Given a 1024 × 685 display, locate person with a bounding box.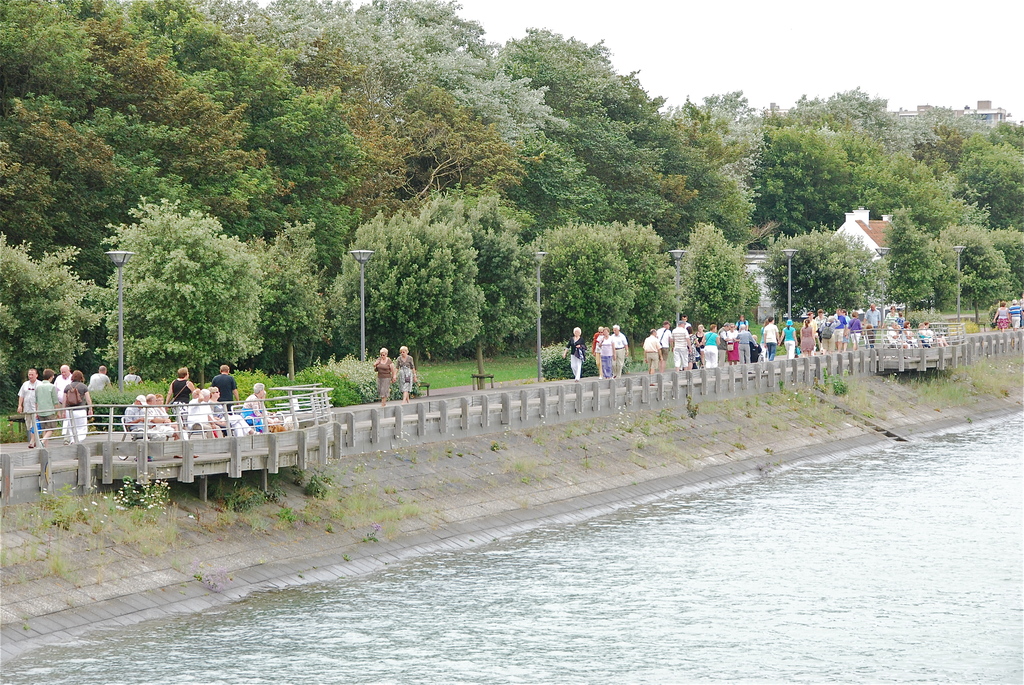
Located: 640, 331, 661, 375.
